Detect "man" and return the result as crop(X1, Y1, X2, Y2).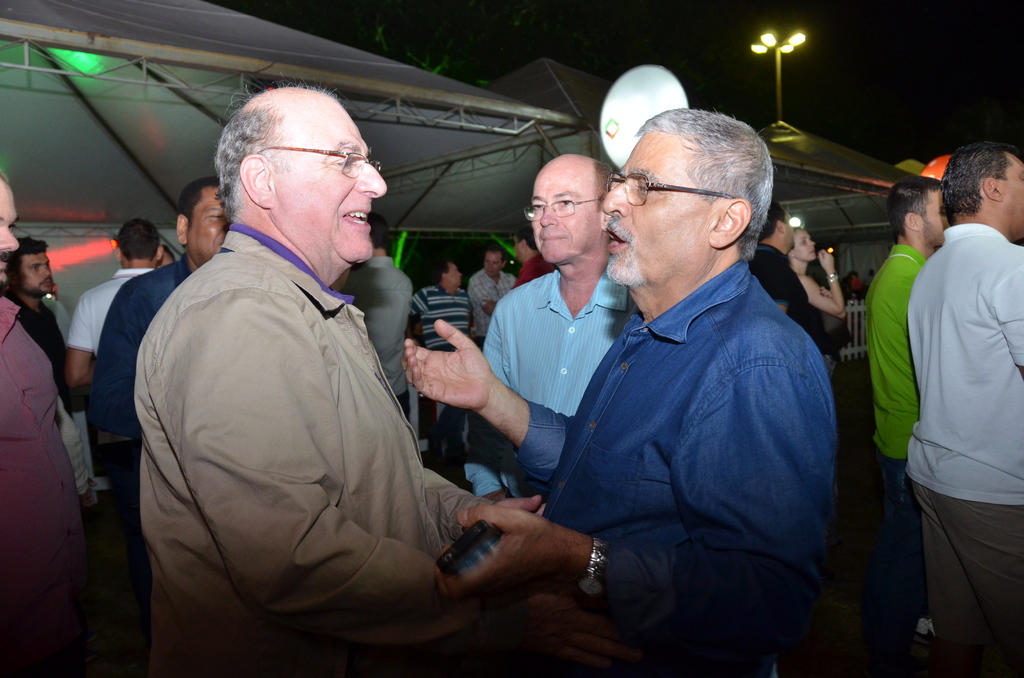
crop(56, 214, 164, 398).
